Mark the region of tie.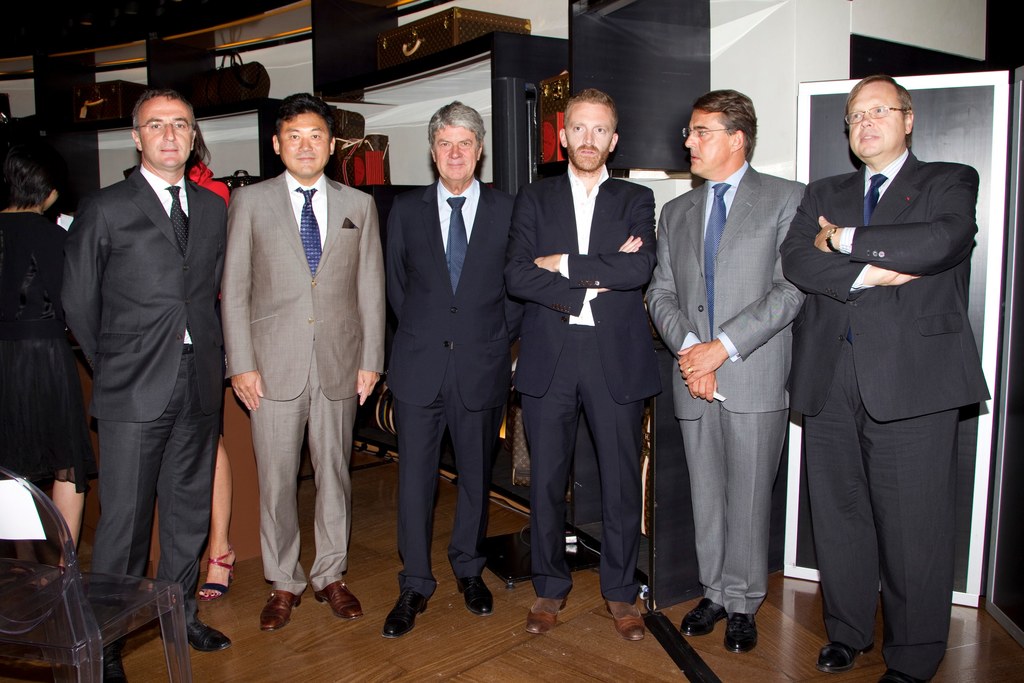
Region: box(444, 195, 474, 299).
